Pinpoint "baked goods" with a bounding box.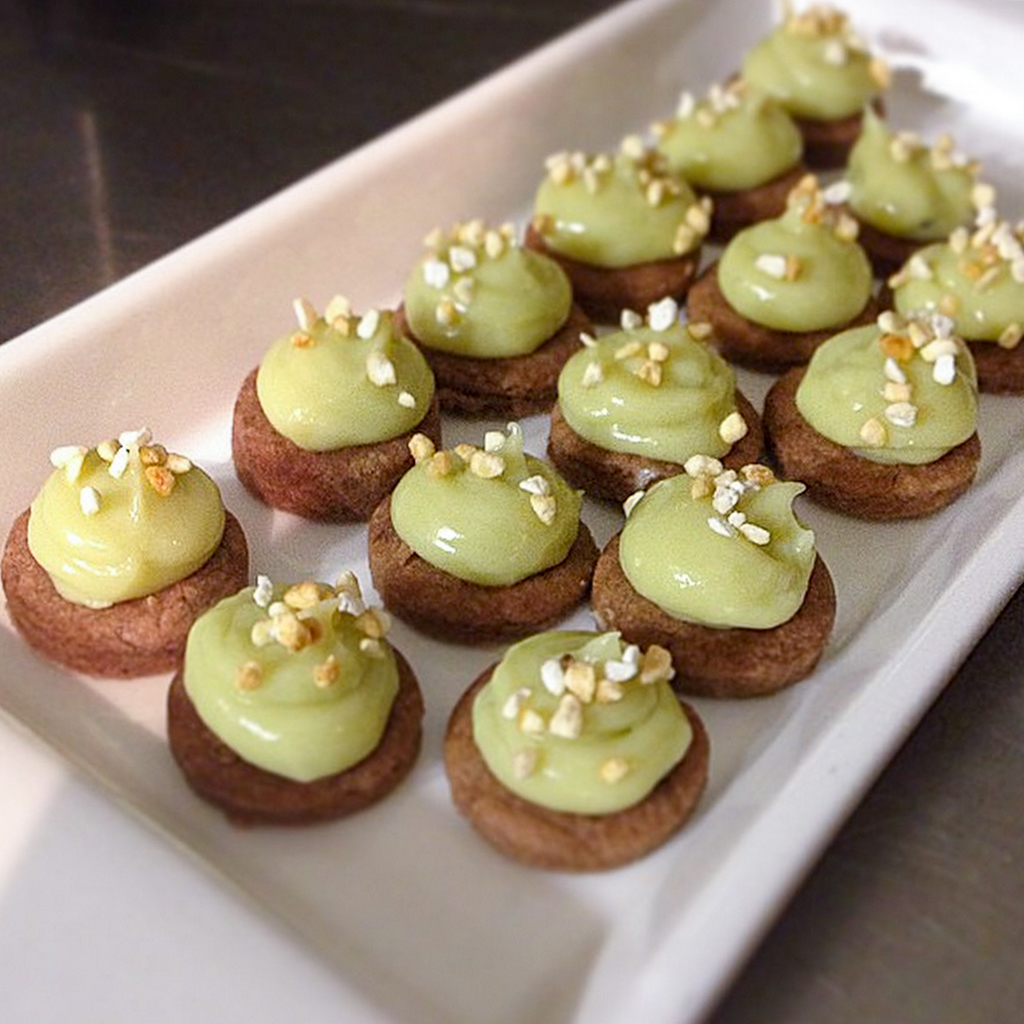
rect(546, 293, 767, 512).
